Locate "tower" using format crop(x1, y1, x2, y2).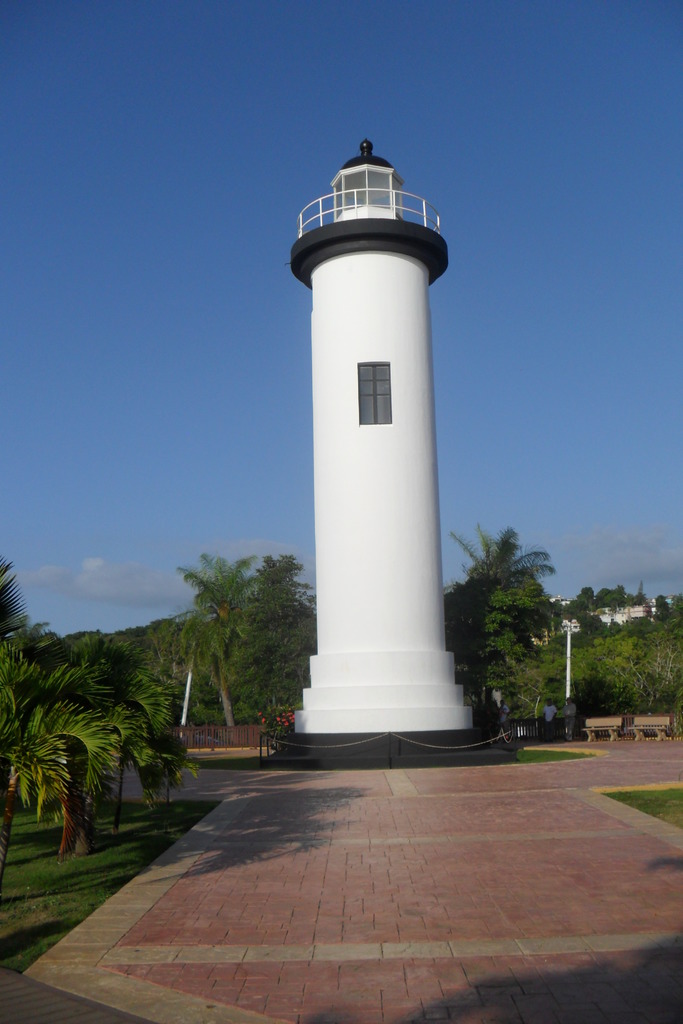
crop(276, 133, 479, 767).
